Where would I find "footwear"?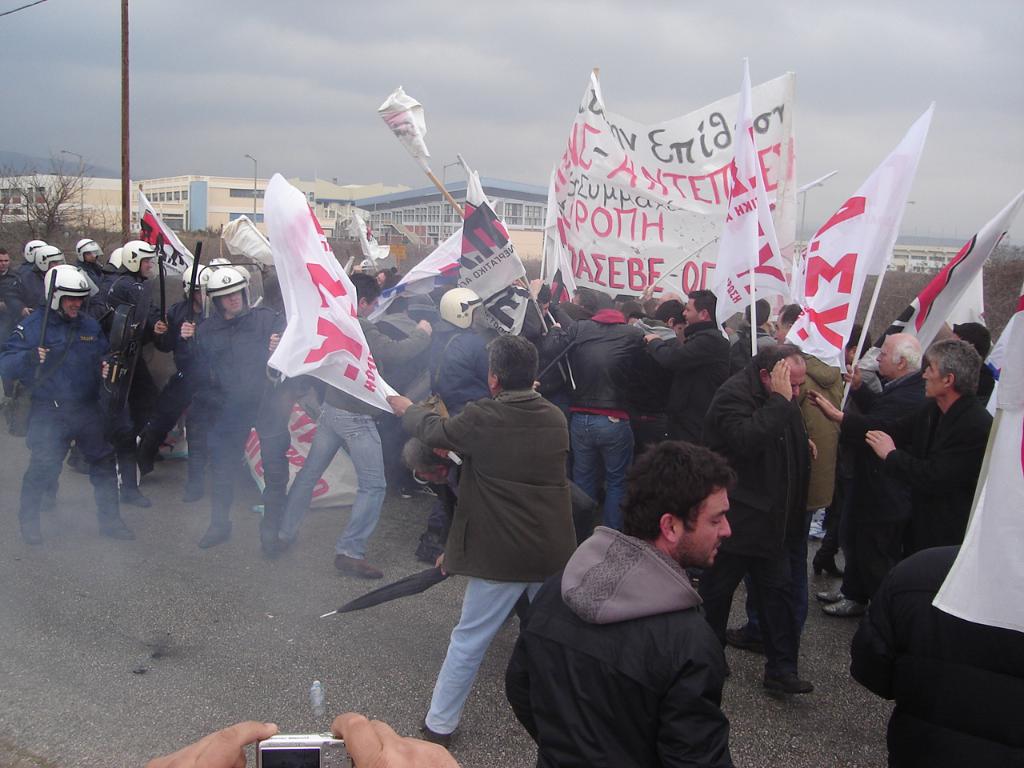
At 96 518 138 541.
